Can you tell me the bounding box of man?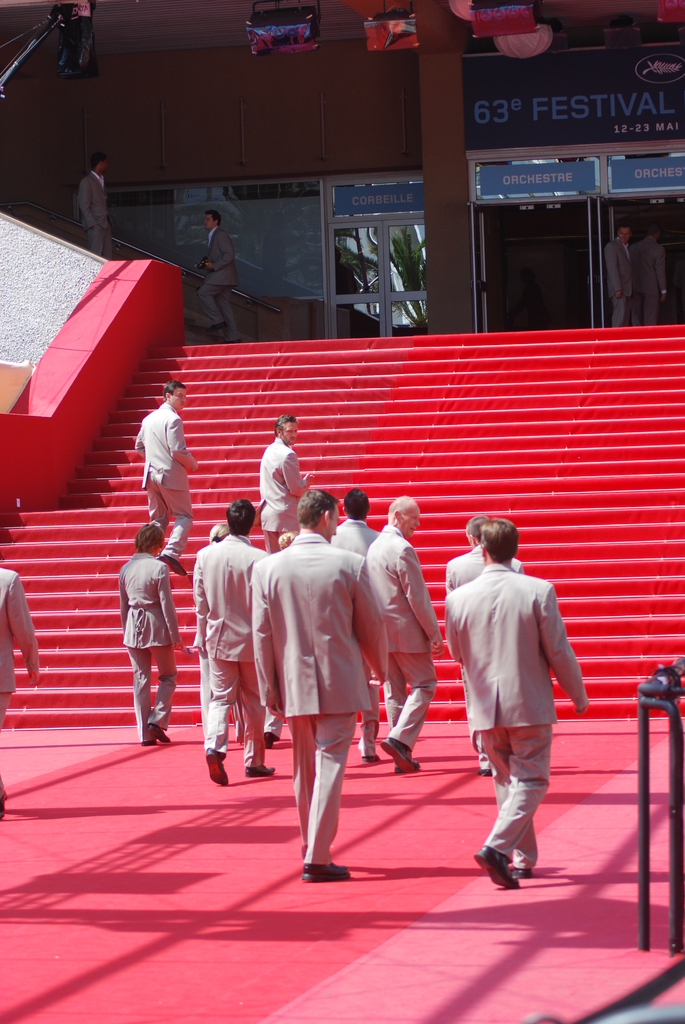
[134,376,198,574].
